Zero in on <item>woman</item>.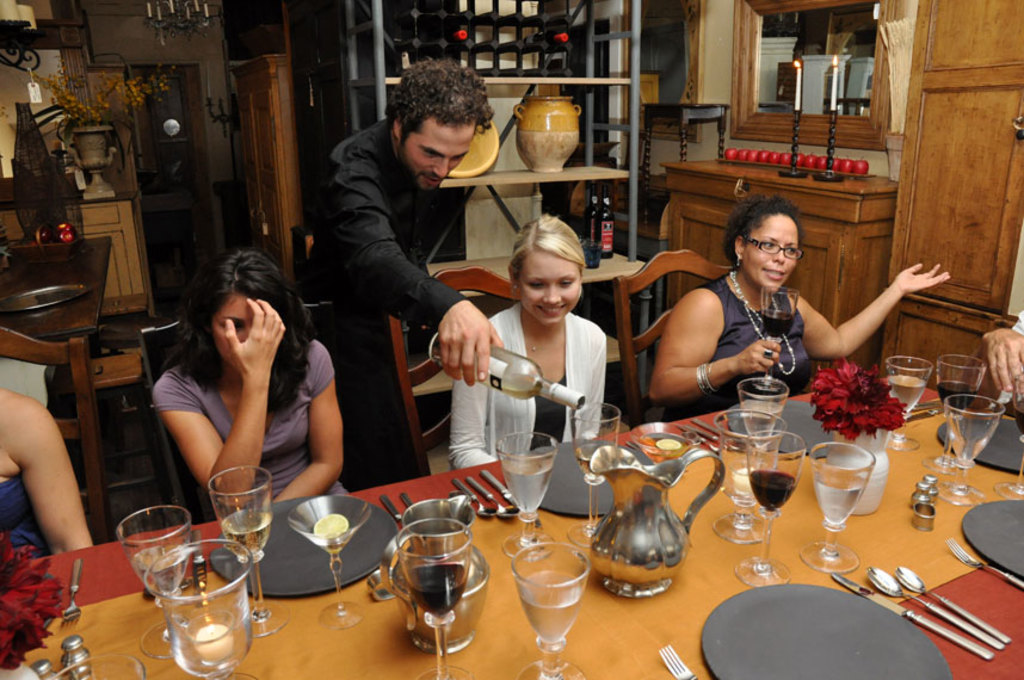
Zeroed in: rect(445, 214, 607, 470).
